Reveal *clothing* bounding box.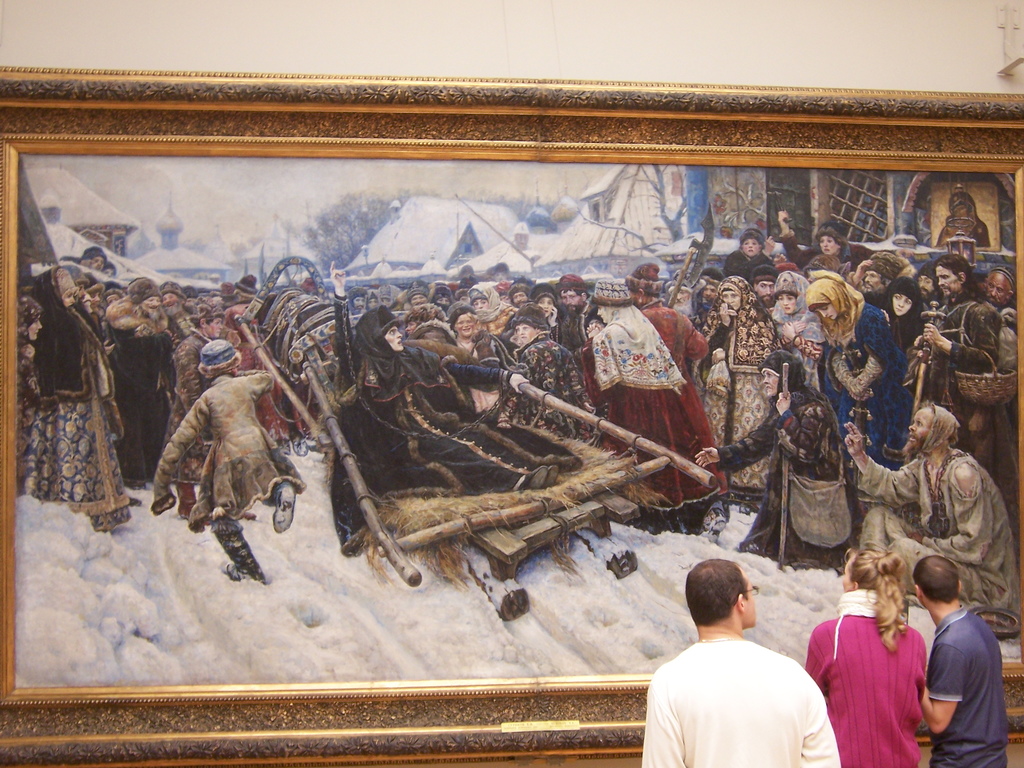
Revealed: x1=768 y1=305 x2=825 y2=367.
